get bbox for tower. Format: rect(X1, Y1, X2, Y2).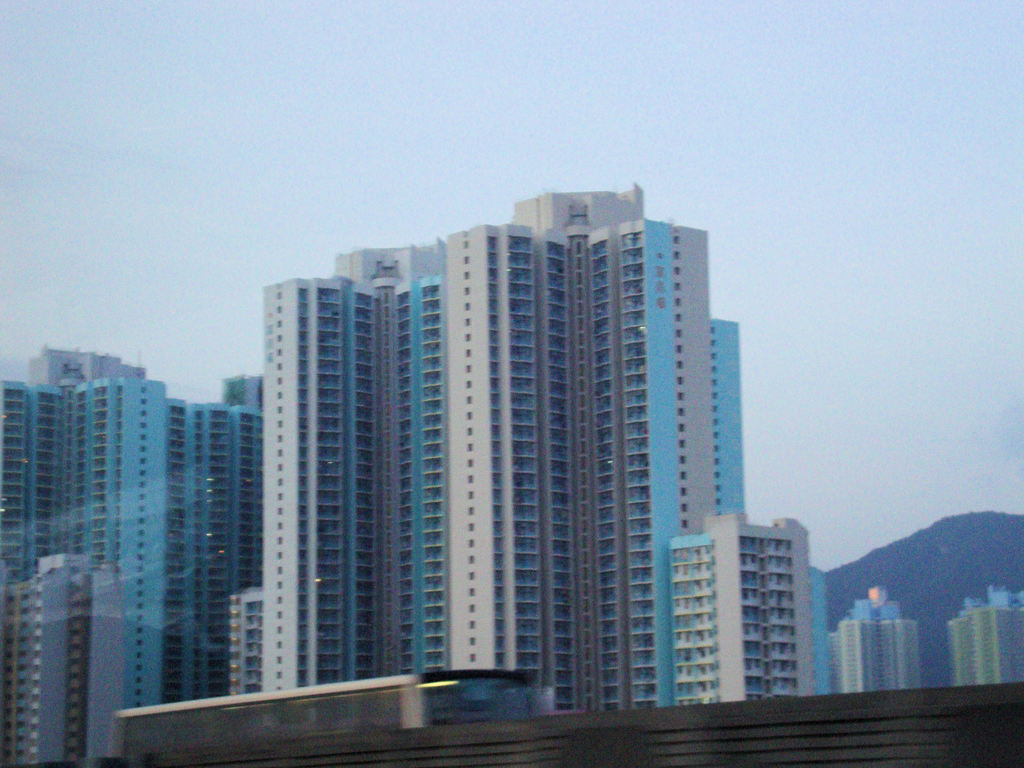
rect(4, 179, 809, 767).
